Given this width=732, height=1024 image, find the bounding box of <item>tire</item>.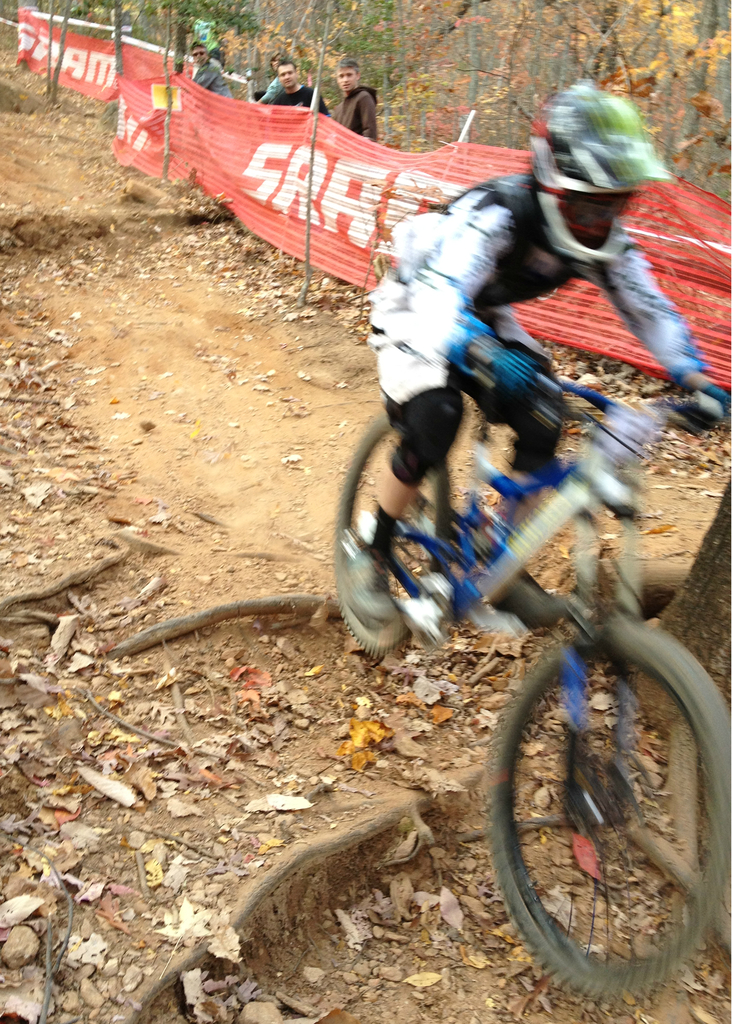
(x1=490, y1=608, x2=713, y2=1010).
